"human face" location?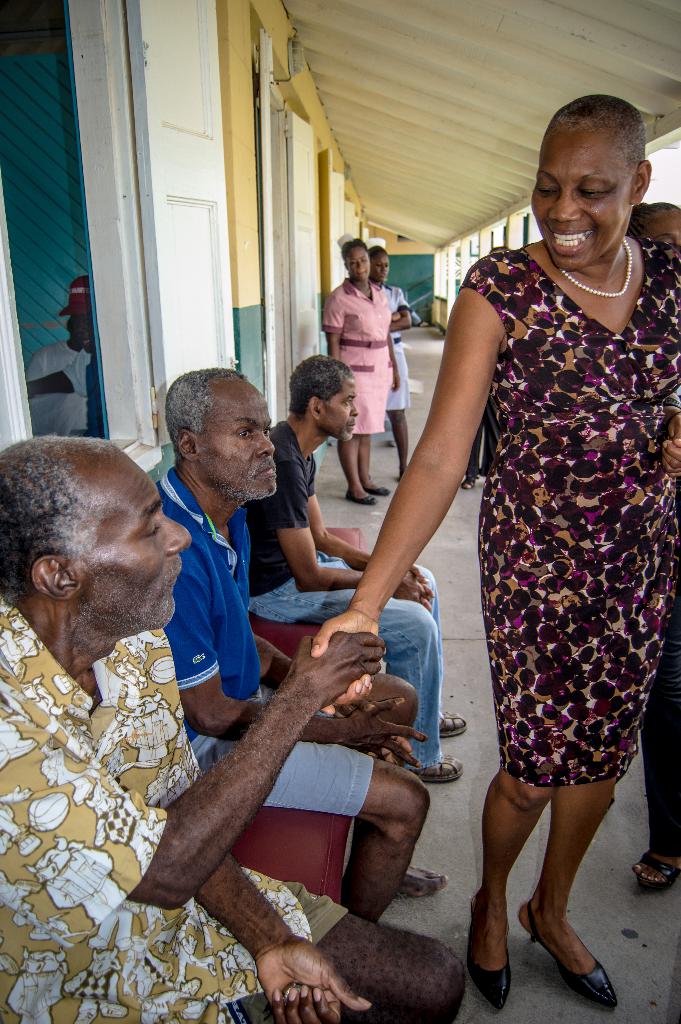
[373, 249, 388, 280]
